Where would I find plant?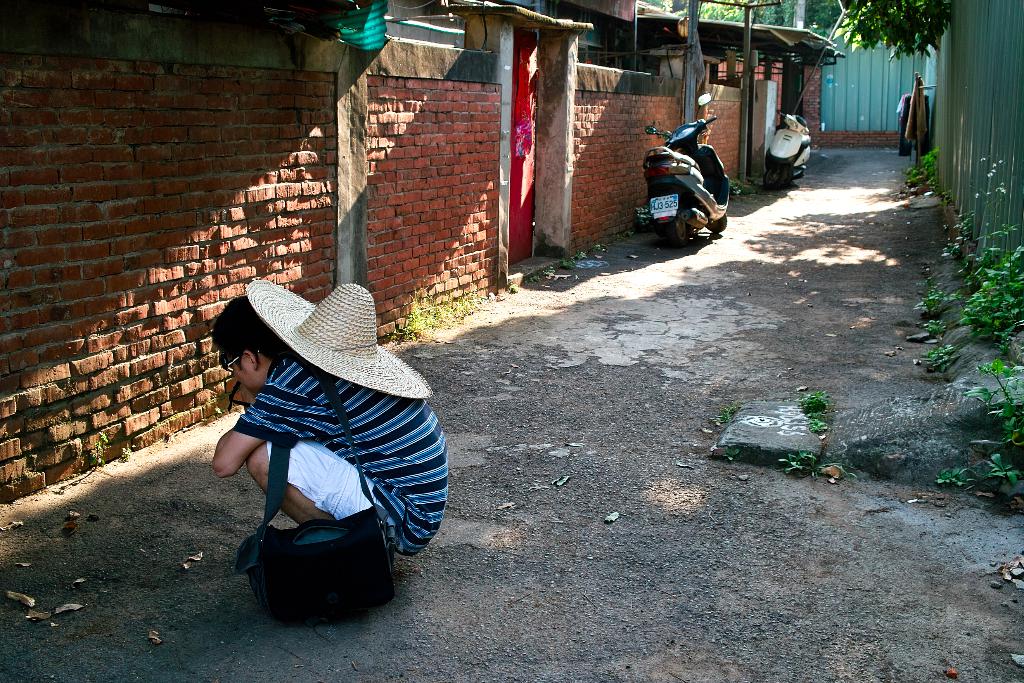
At [x1=956, y1=210, x2=965, y2=235].
